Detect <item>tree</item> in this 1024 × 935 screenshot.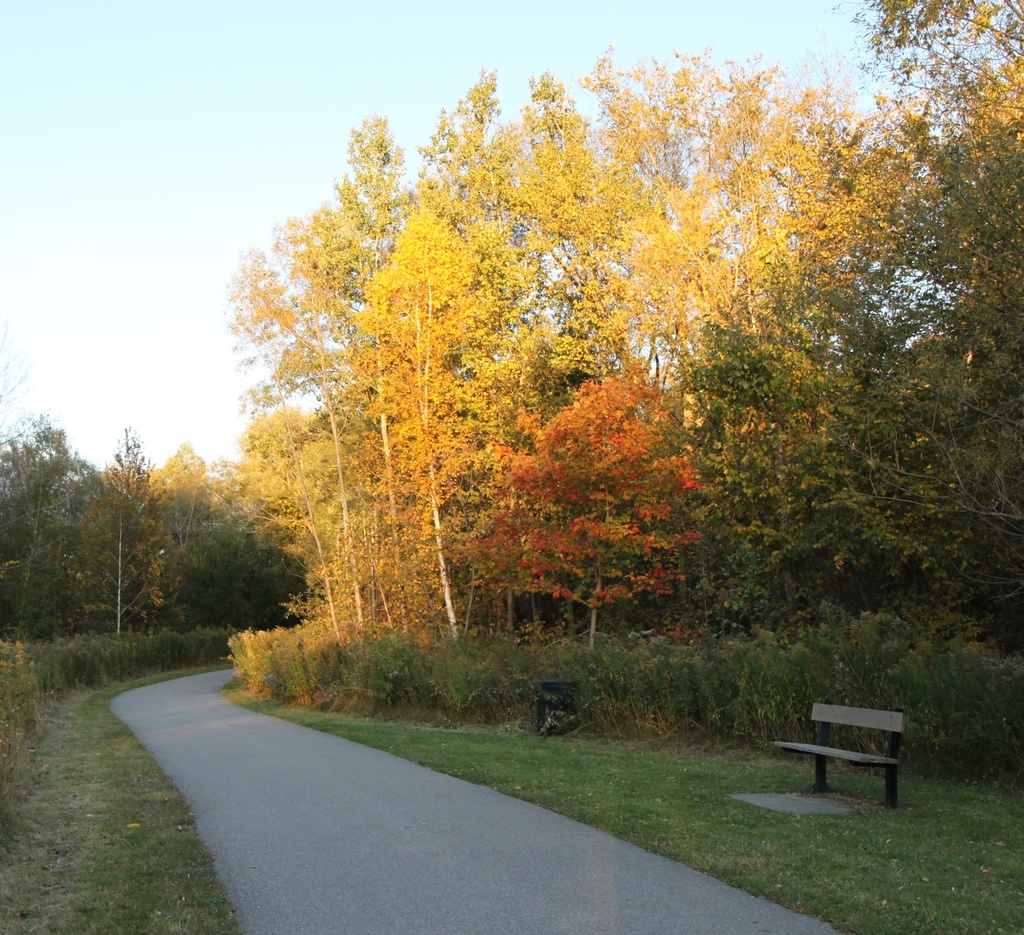
Detection: (x1=0, y1=407, x2=79, y2=657).
